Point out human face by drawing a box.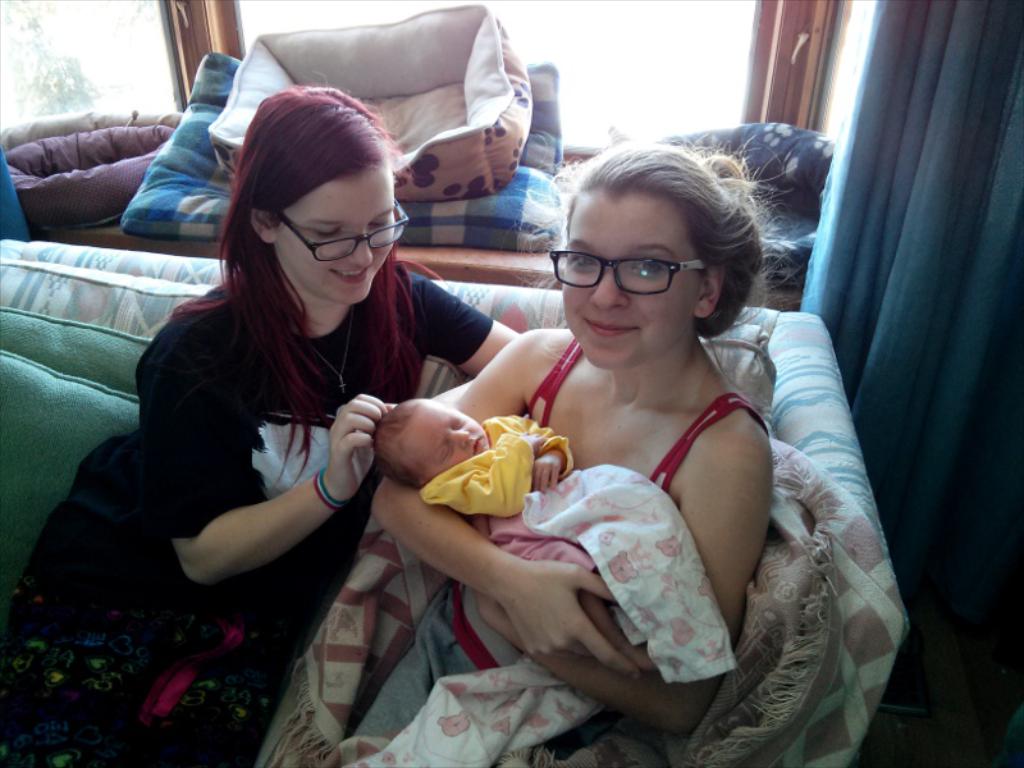
{"left": 279, "top": 186, "right": 397, "bottom": 302}.
